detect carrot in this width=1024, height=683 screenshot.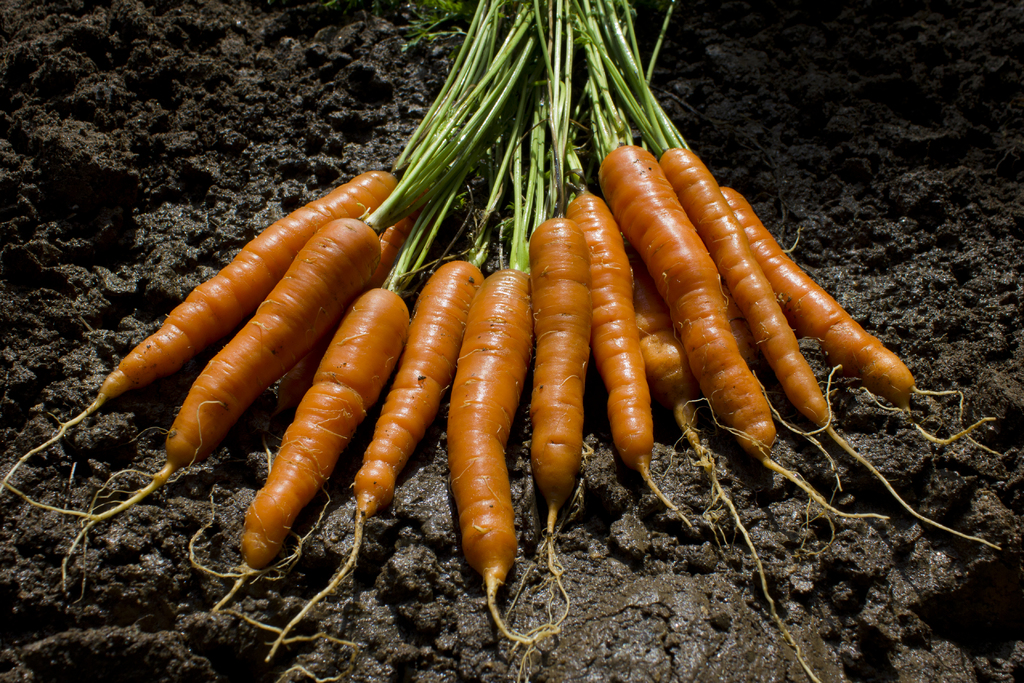
Detection: bbox=[454, 261, 531, 682].
